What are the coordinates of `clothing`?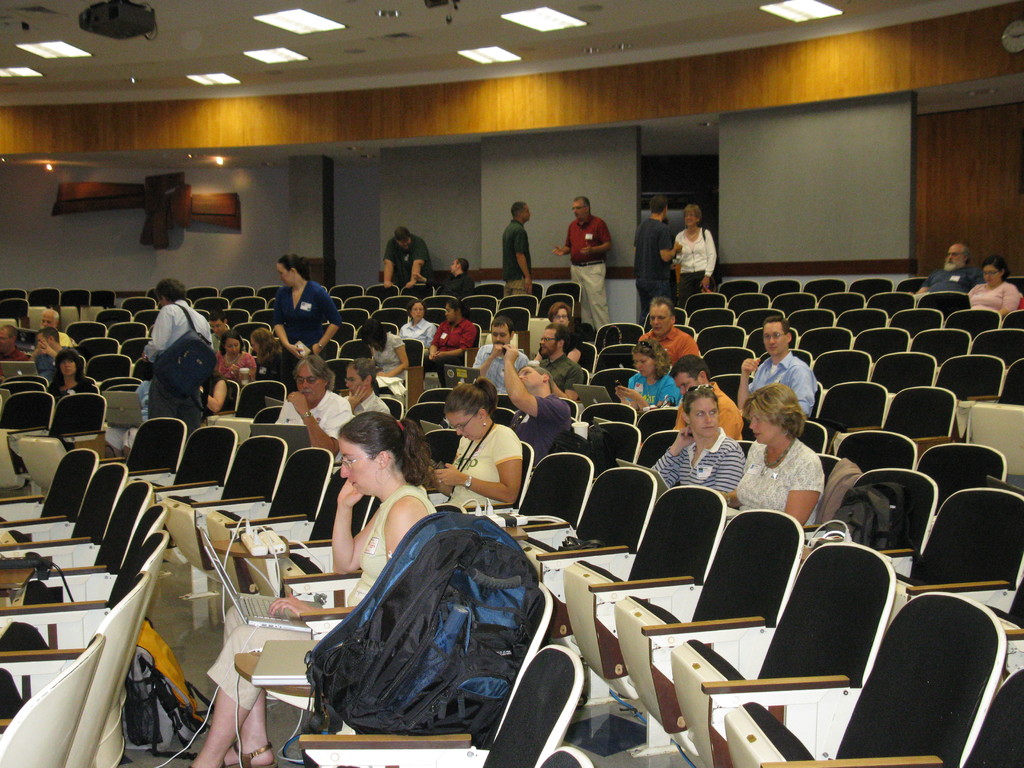
Rect(920, 262, 986, 298).
